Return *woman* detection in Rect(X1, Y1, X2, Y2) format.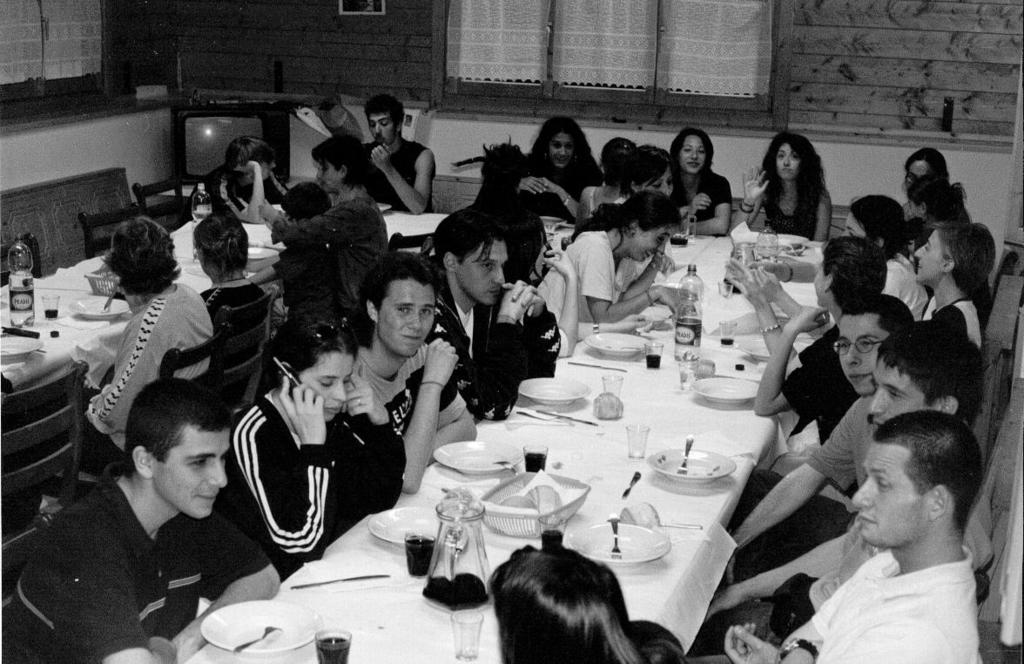
Rect(670, 121, 731, 234).
